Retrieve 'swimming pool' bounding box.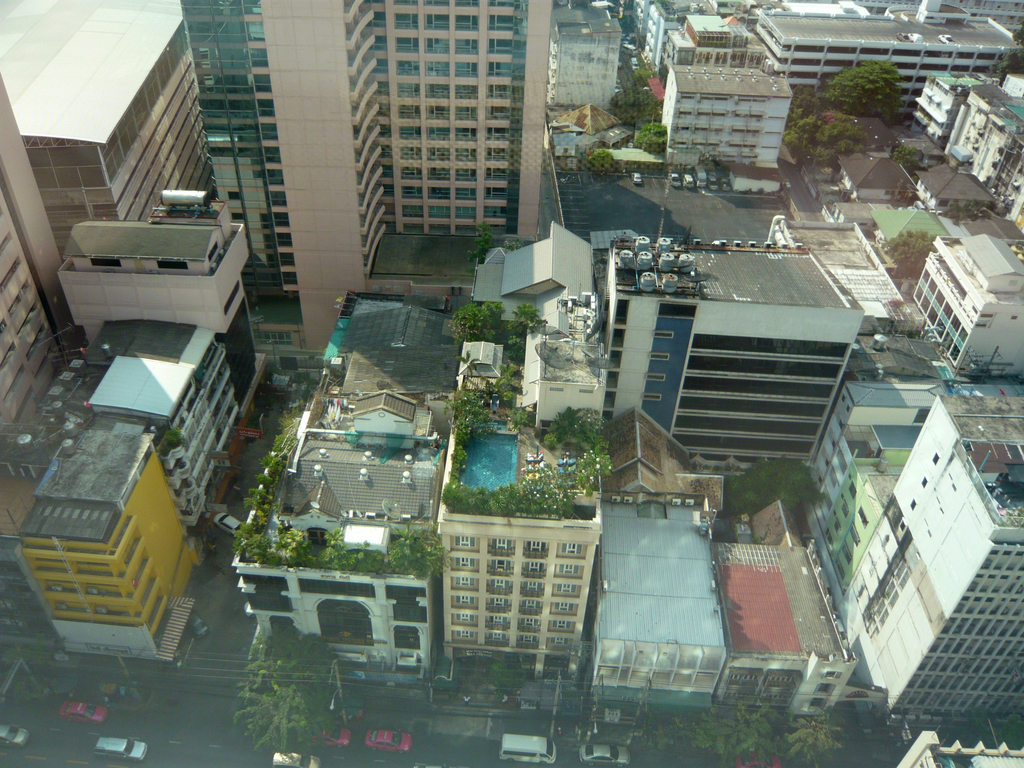
Bounding box: (left=320, top=321, right=349, bottom=358).
